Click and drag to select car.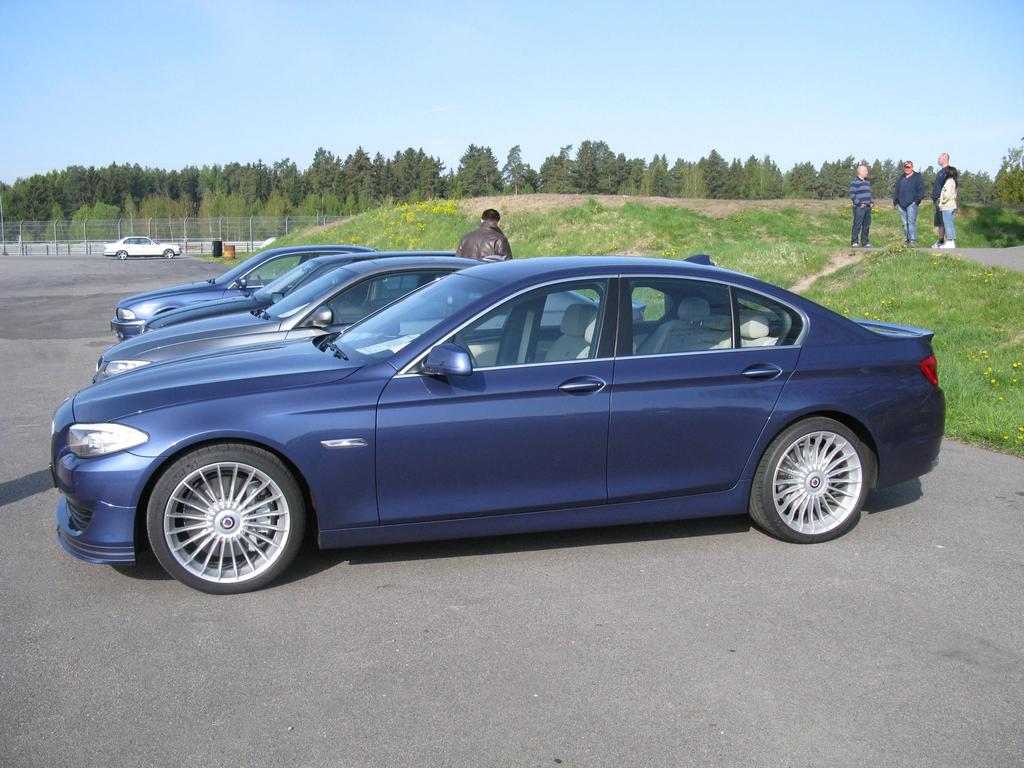
Selection: [140,250,457,331].
